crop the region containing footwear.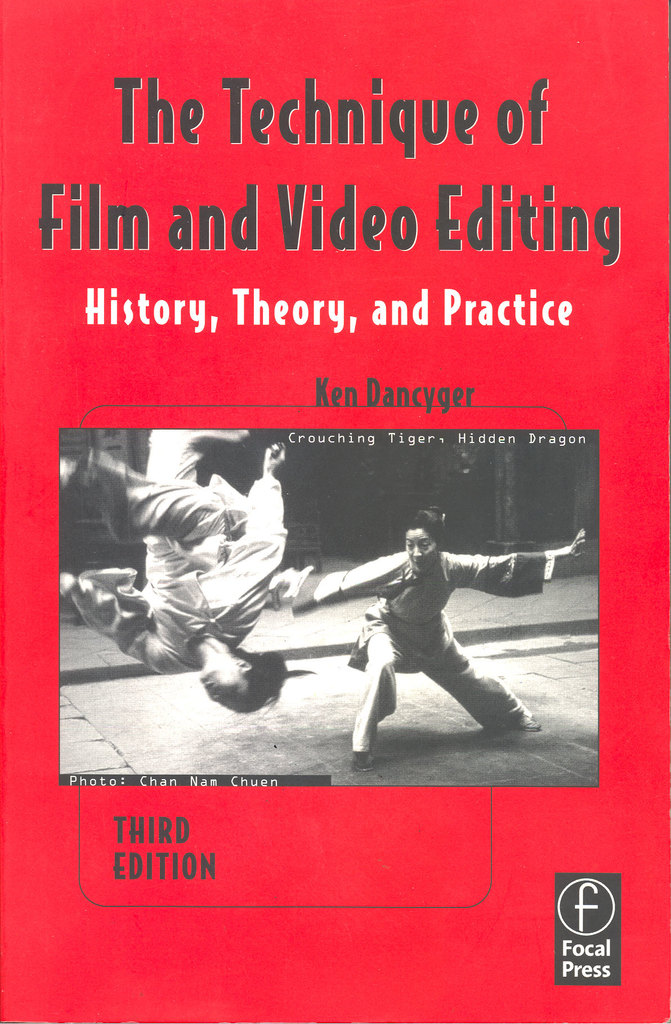
Crop region: {"x1": 351, "y1": 753, "x2": 377, "y2": 772}.
